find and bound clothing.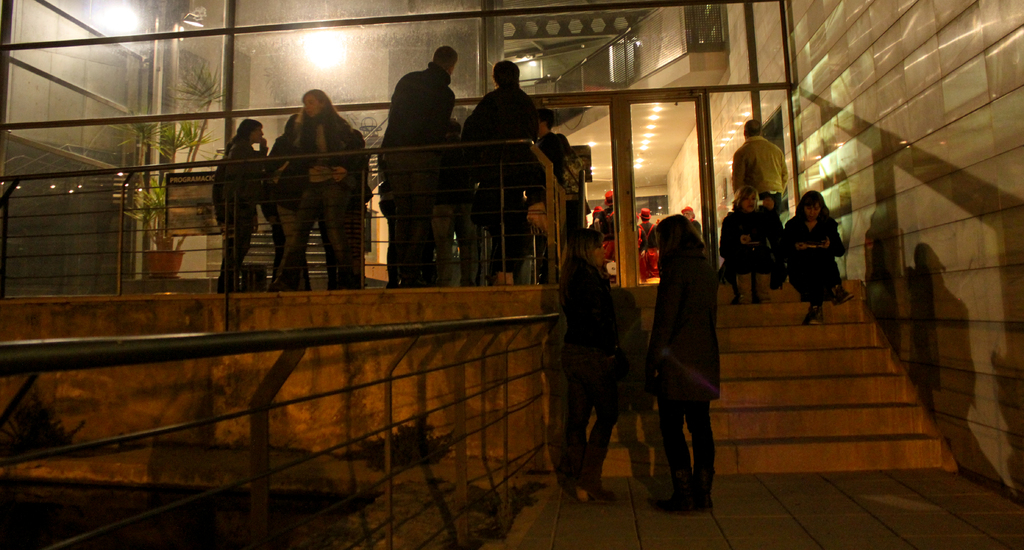
Bound: [x1=717, y1=204, x2=779, y2=286].
